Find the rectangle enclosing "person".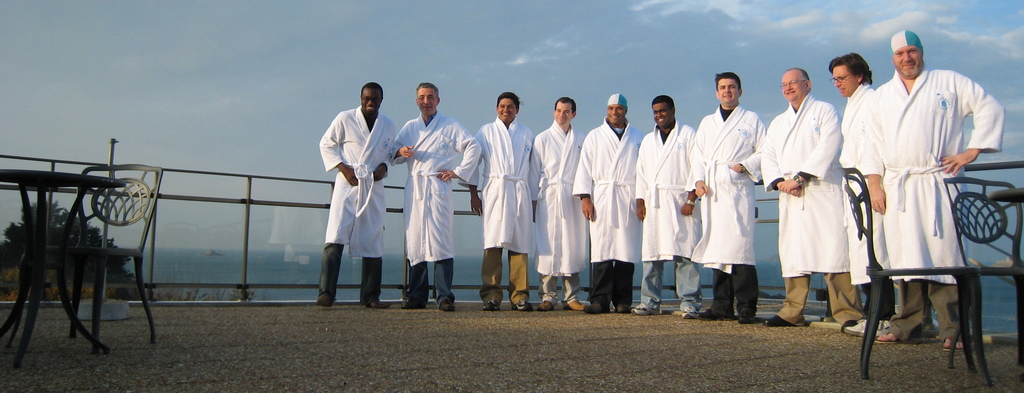
locate(826, 51, 904, 338).
